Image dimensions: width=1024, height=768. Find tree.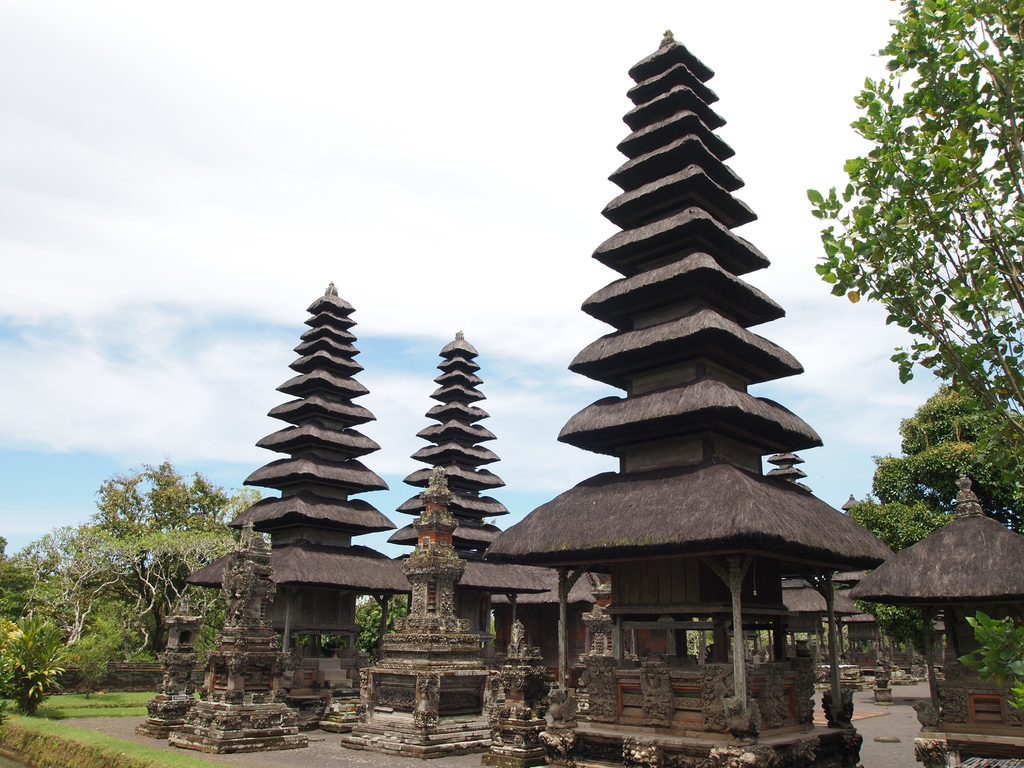
[x1=89, y1=452, x2=310, y2=676].
